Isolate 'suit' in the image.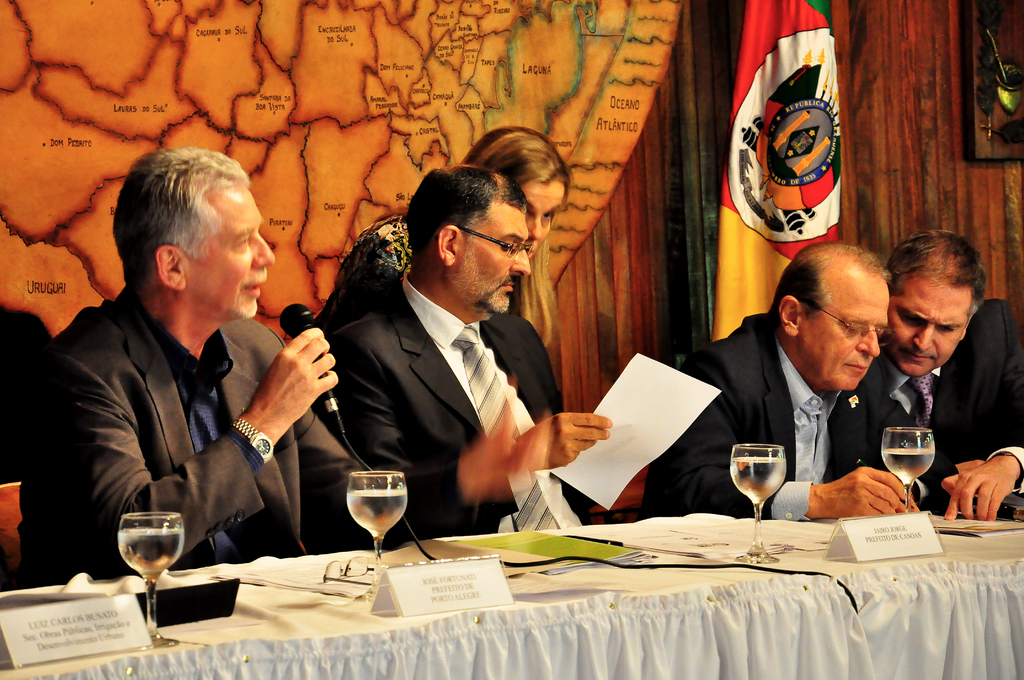
Isolated region: <bbox>635, 308, 959, 527</bbox>.
